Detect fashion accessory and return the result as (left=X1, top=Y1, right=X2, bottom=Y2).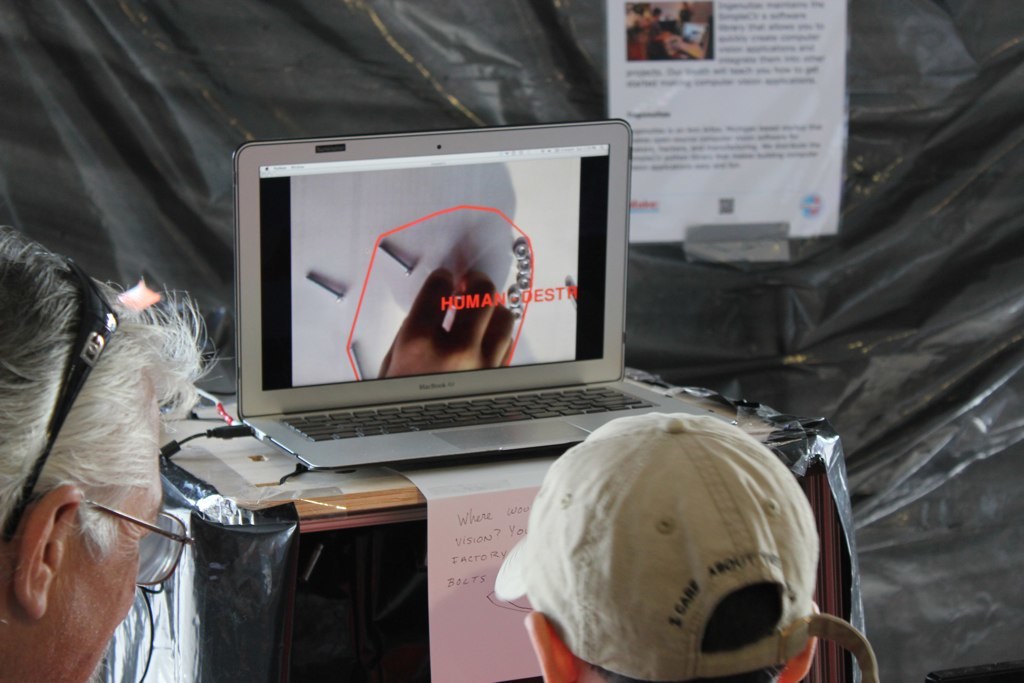
(left=0, top=254, right=120, bottom=566).
